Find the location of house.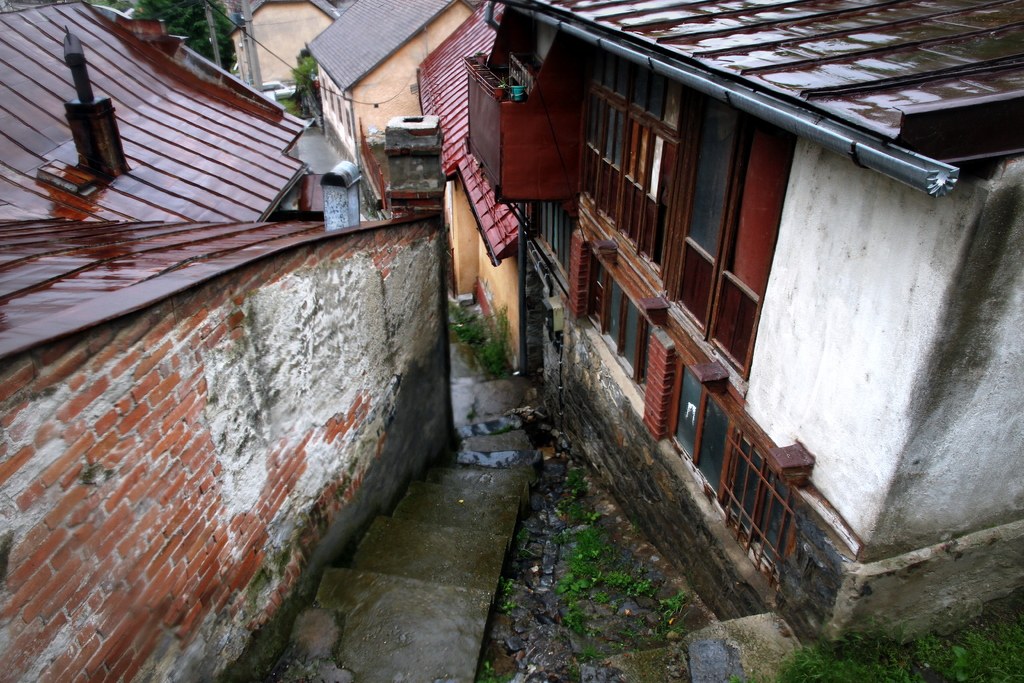
Location: [488,0,1023,672].
